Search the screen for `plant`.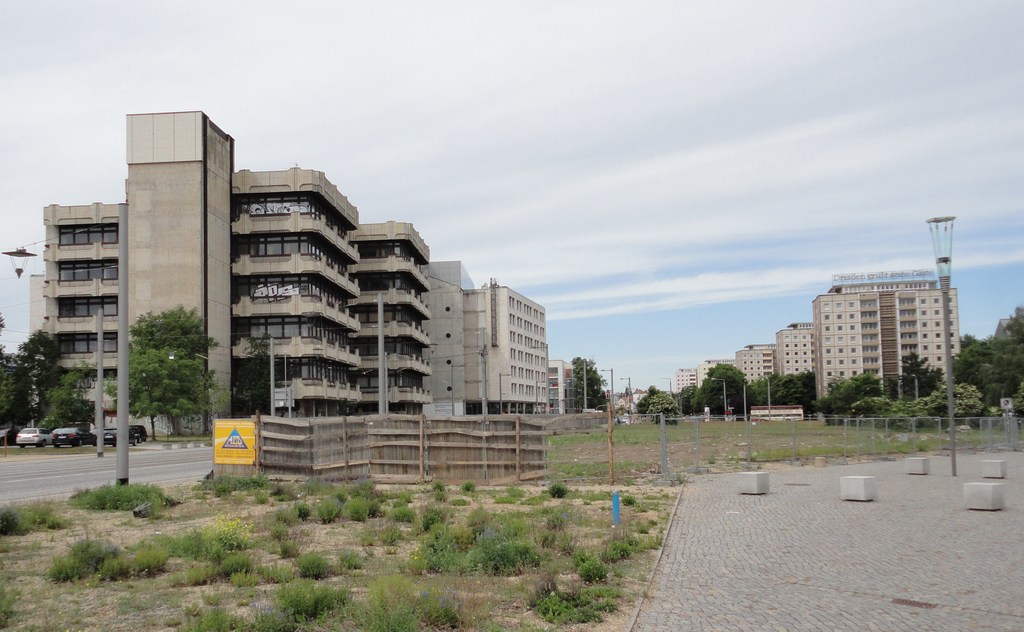
Found at [190, 473, 270, 494].
